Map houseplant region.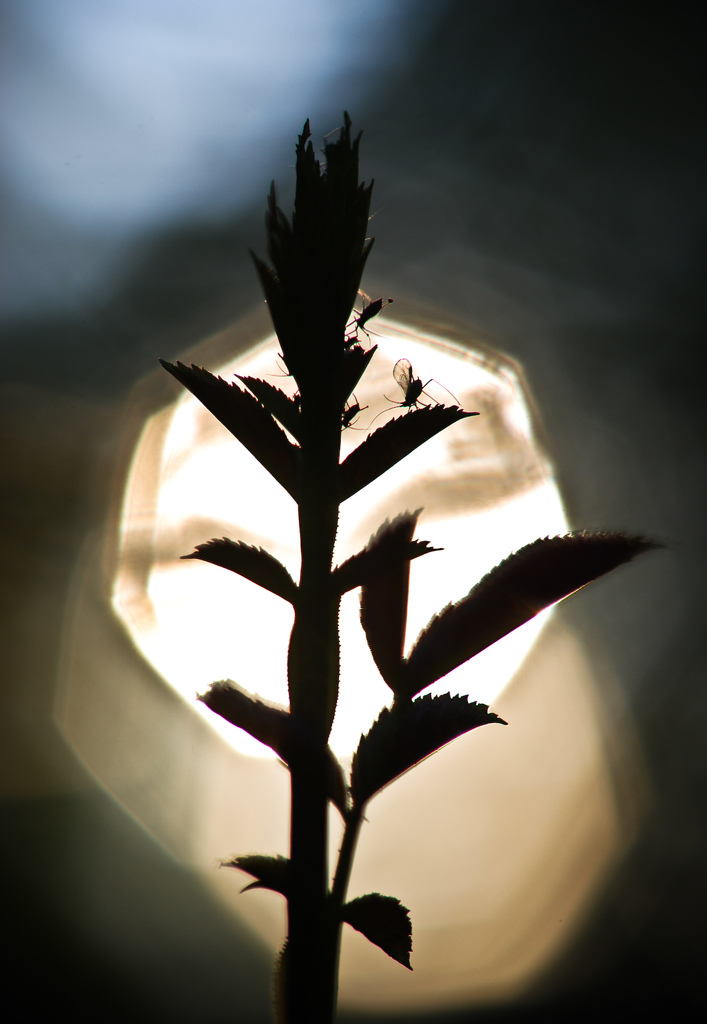
Mapped to (left=93, top=125, right=627, bottom=1023).
